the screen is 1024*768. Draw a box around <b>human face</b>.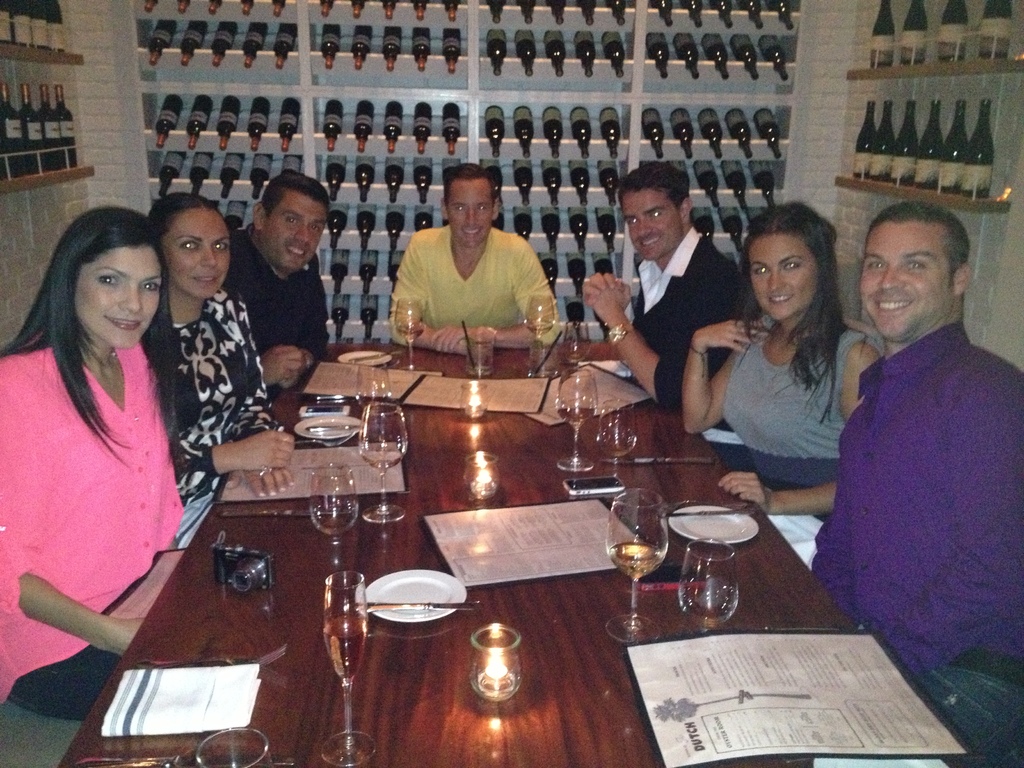
73/247/163/348.
